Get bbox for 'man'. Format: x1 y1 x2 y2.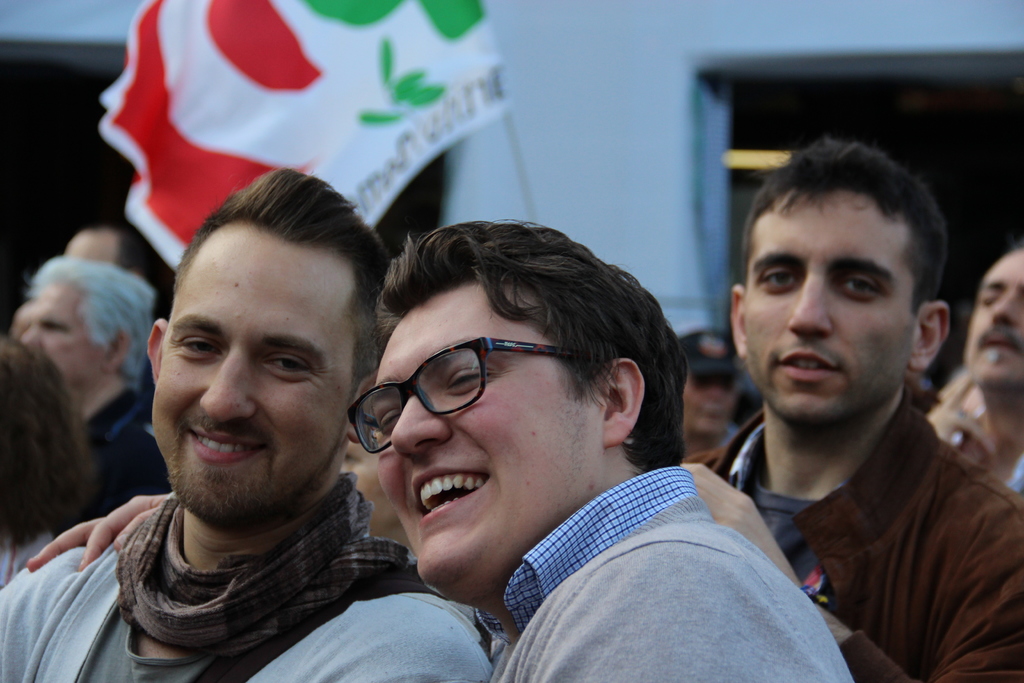
673 329 748 463.
